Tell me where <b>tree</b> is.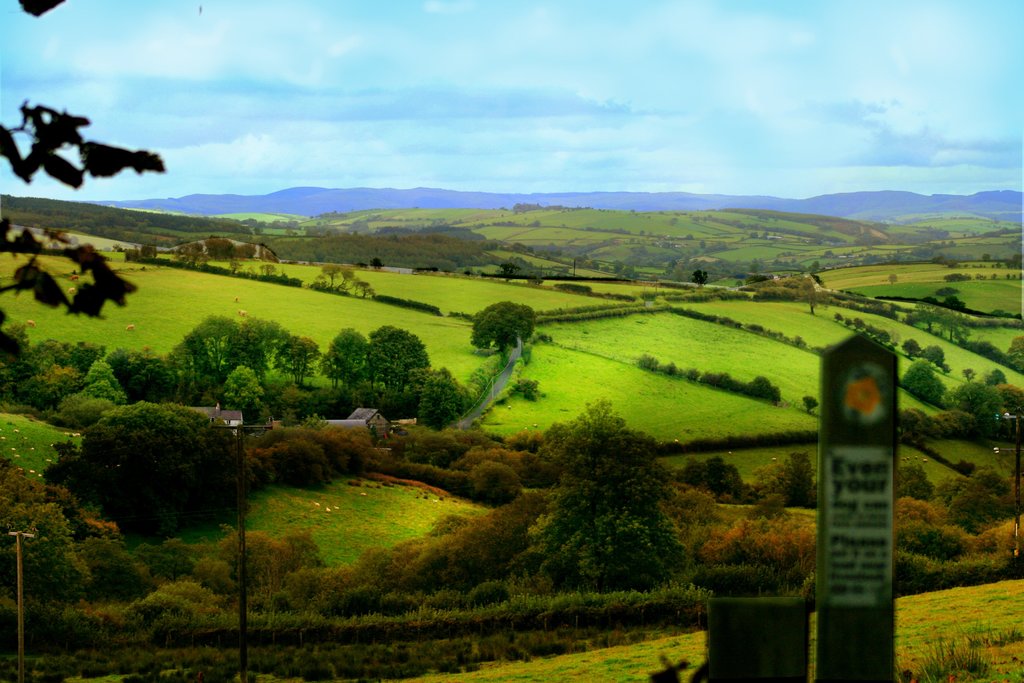
<b>tree</b> is at 187/240/213/272.
